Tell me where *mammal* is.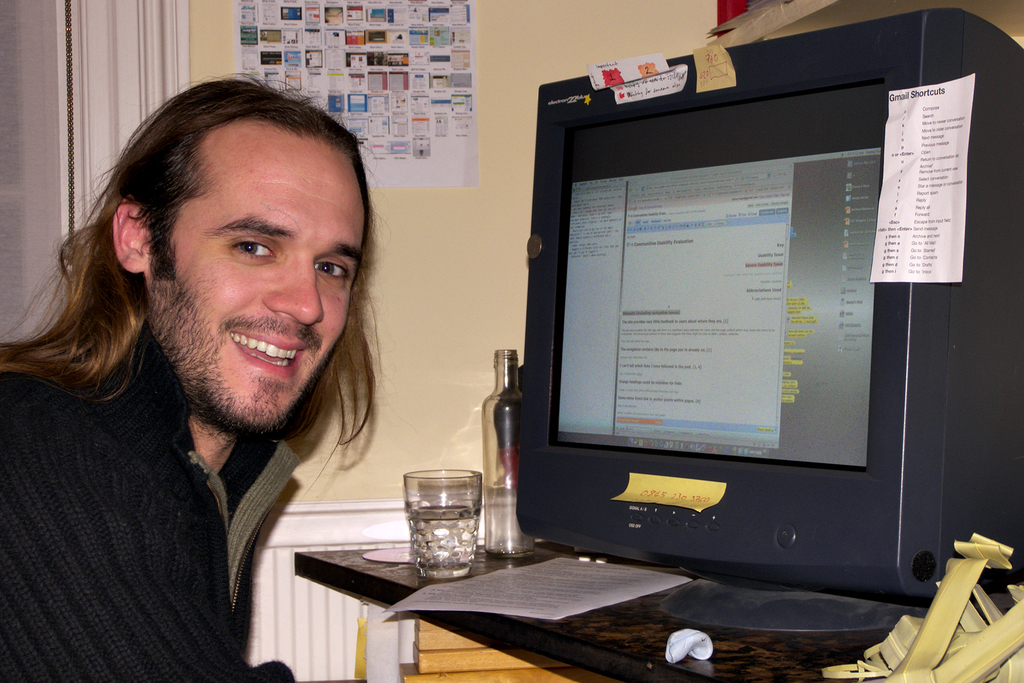
*mammal* is at x1=0, y1=74, x2=373, y2=682.
